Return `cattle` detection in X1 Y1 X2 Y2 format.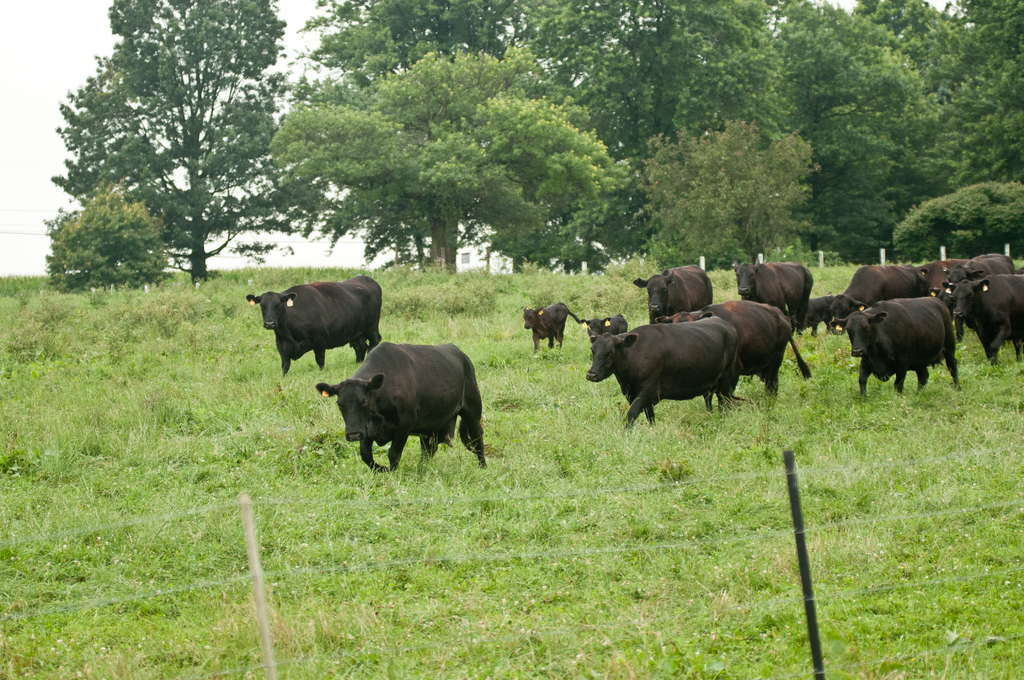
312 343 492 466.
